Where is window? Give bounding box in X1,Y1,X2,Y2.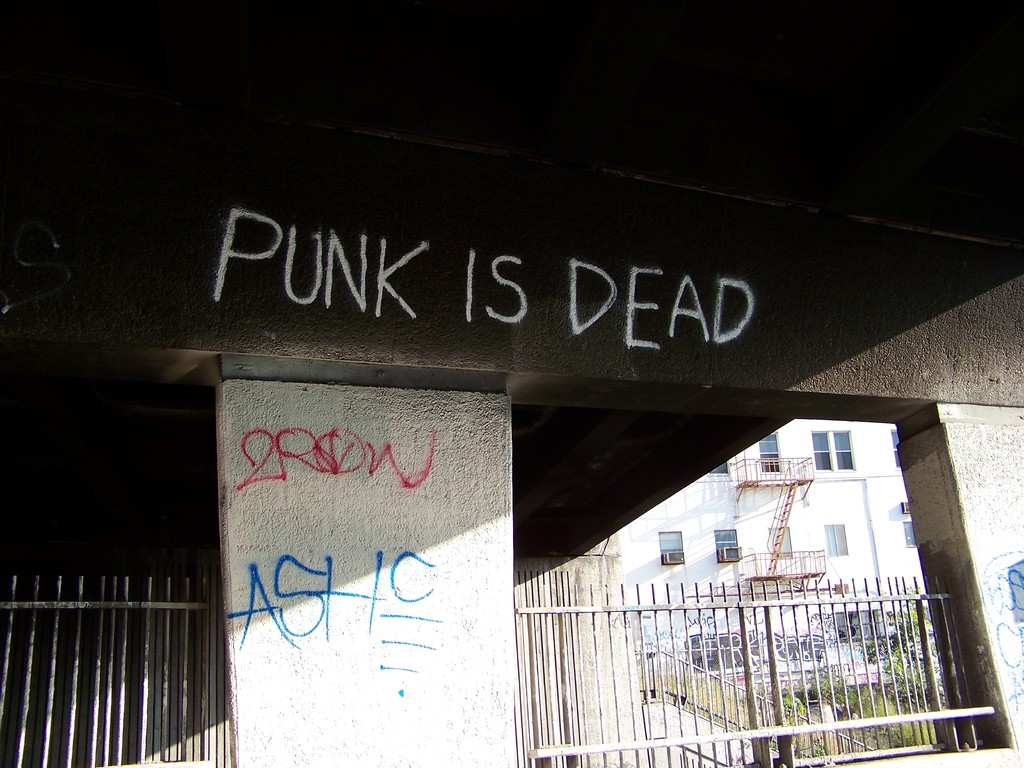
712,531,733,564.
